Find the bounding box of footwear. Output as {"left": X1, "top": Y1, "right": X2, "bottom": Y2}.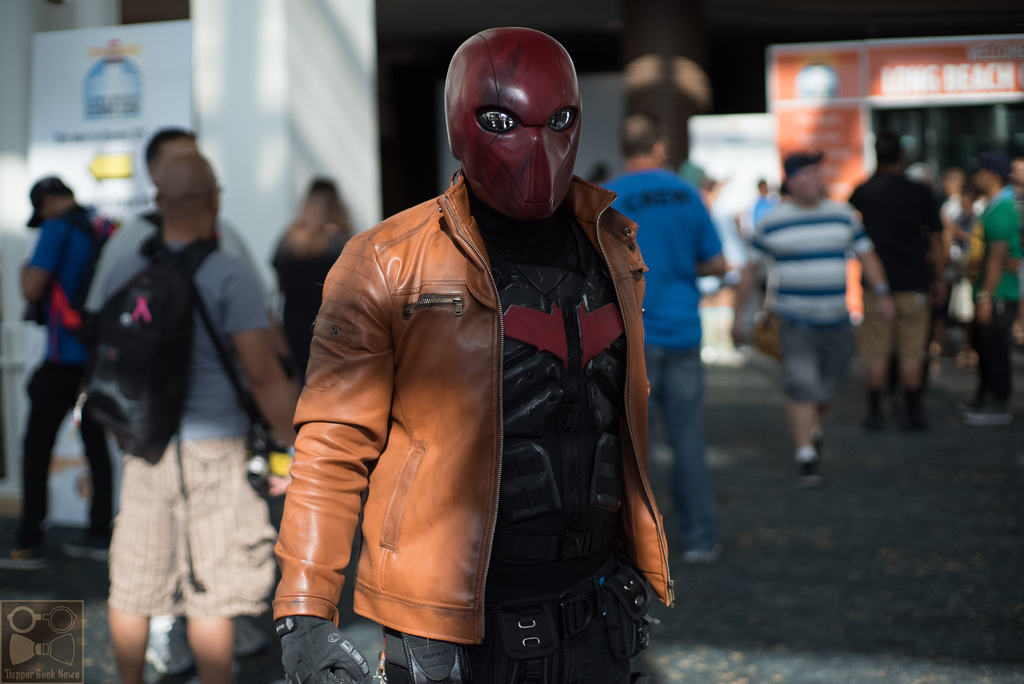
{"left": 56, "top": 536, "right": 111, "bottom": 567}.
